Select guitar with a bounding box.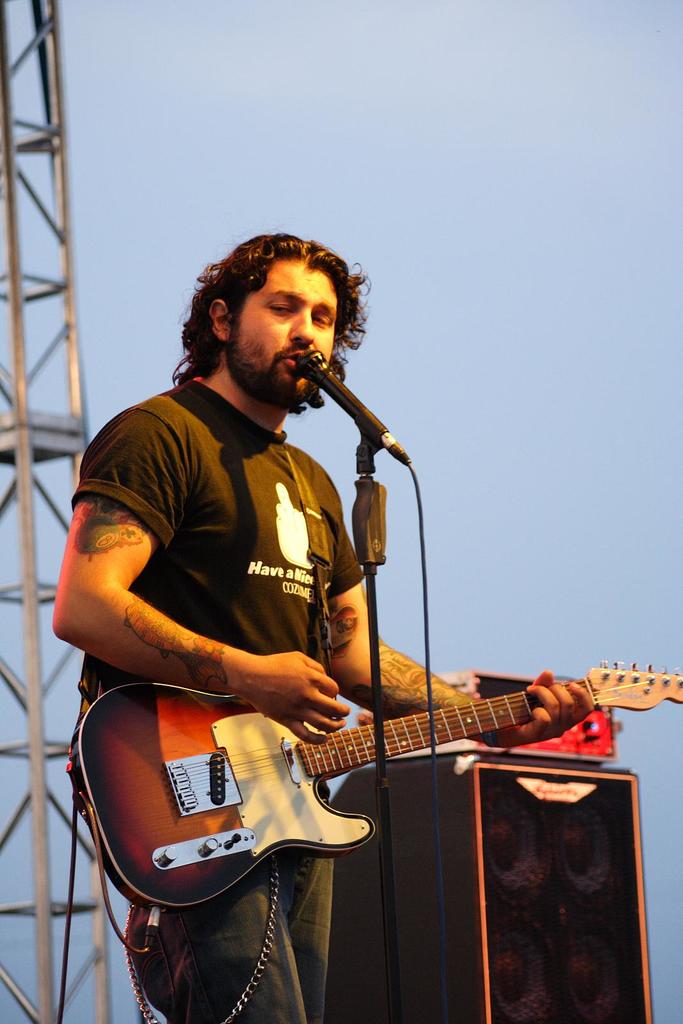
52/640/638/922.
